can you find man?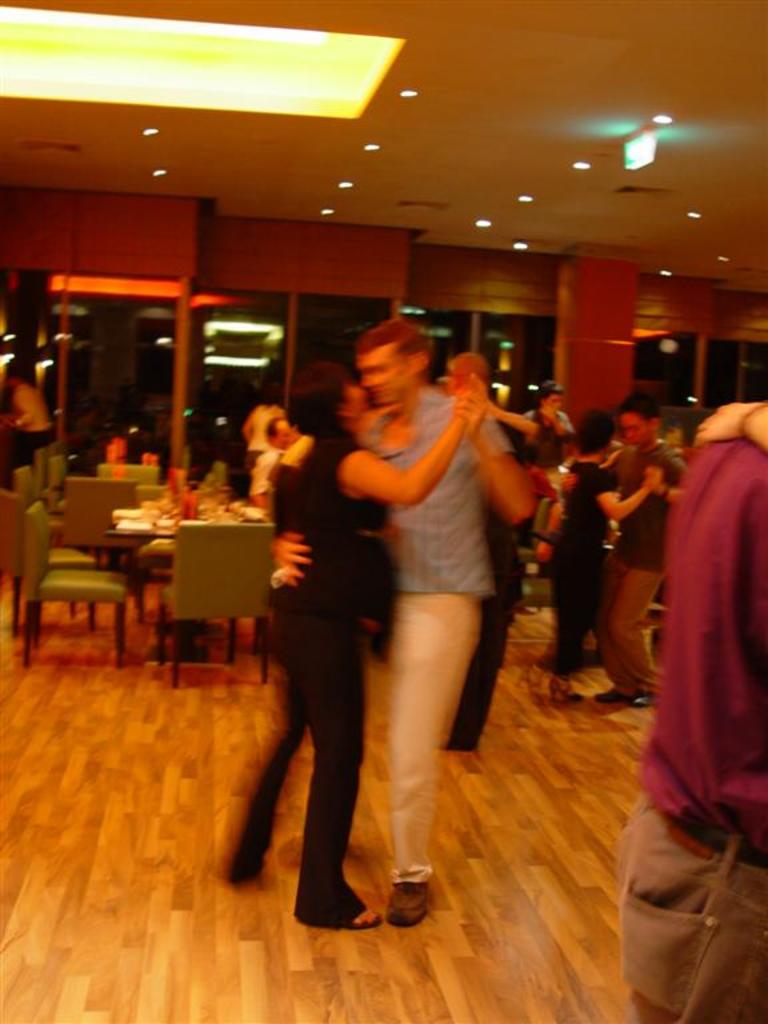
Yes, bounding box: 245 311 472 904.
